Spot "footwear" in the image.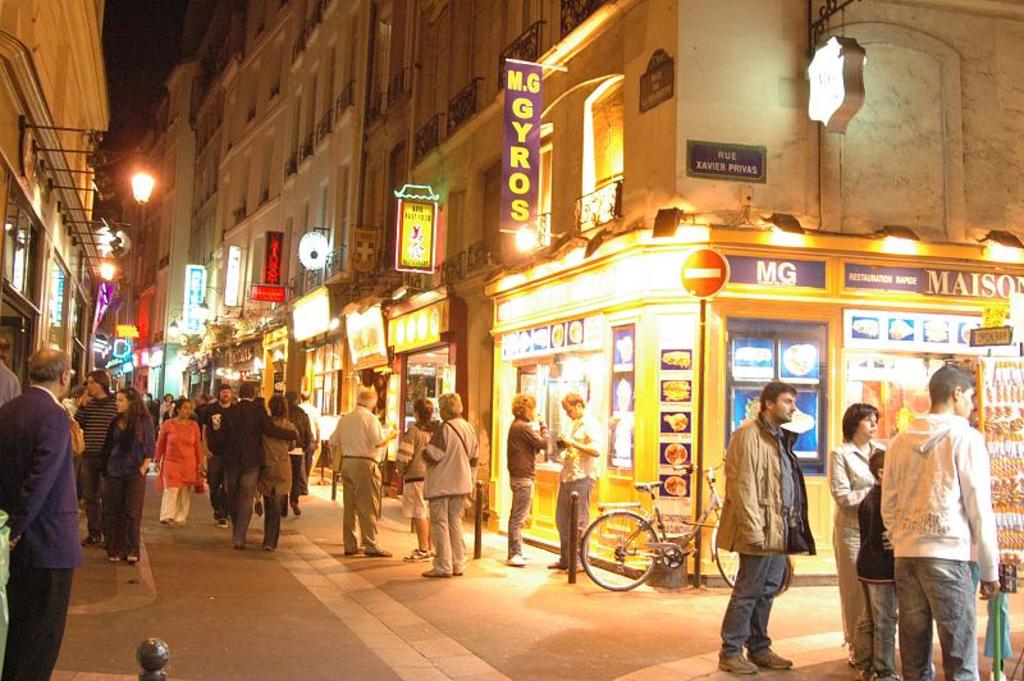
"footwear" found at left=508, top=553, right=521, bottom=565.
